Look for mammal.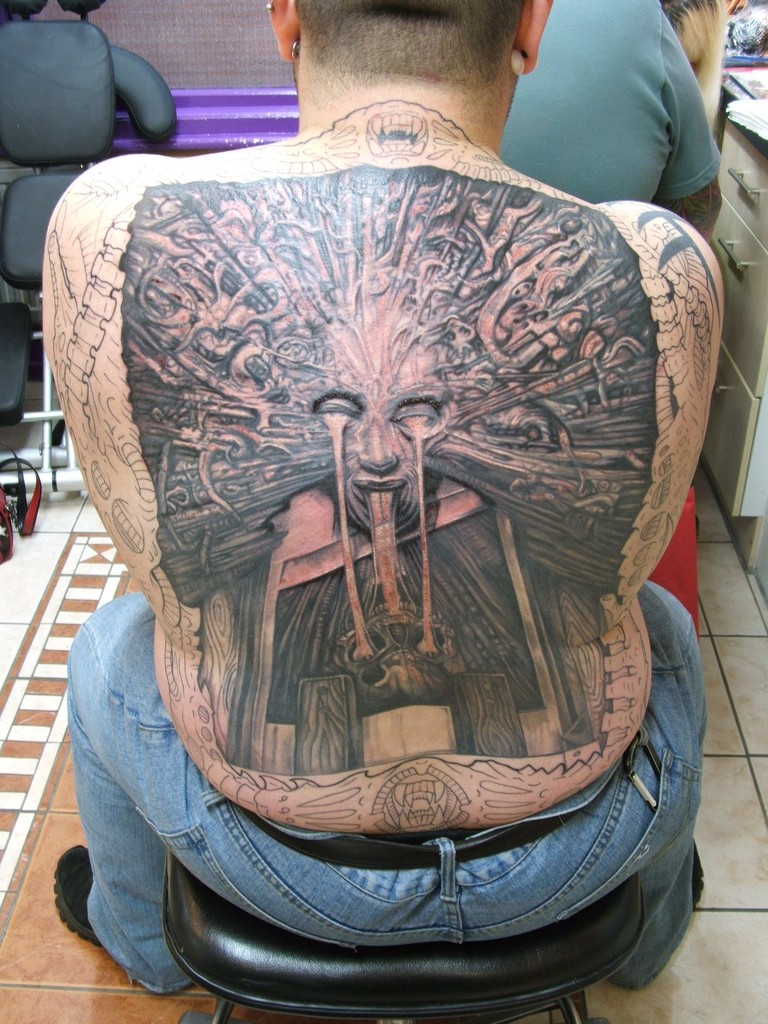
Found: <box>0,0,755,1023</box>.
